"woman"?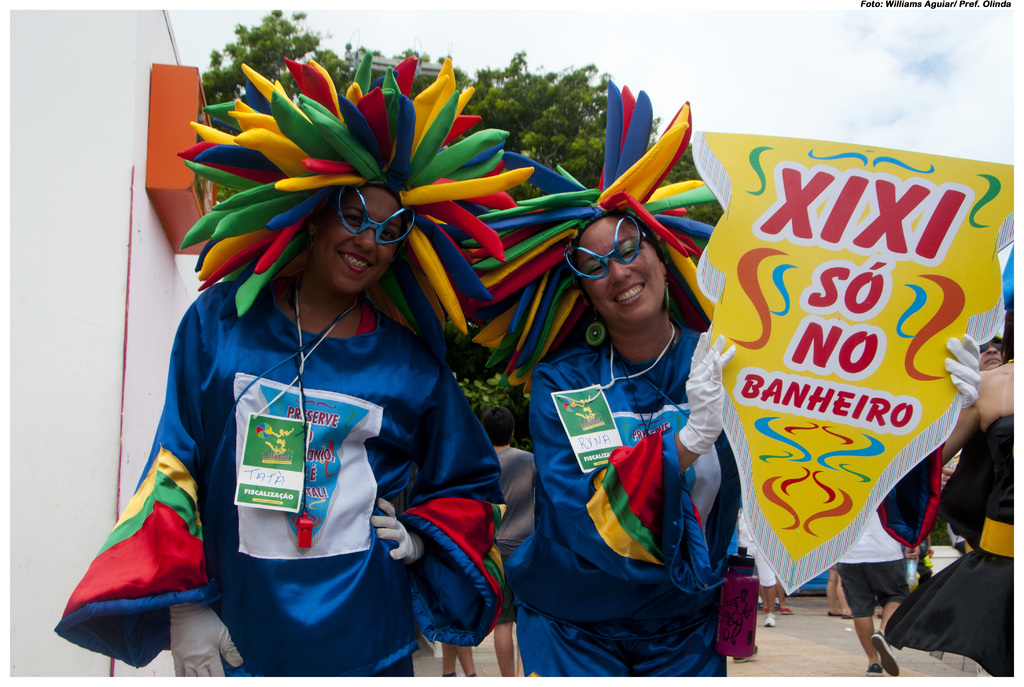
885/255/1016/674
